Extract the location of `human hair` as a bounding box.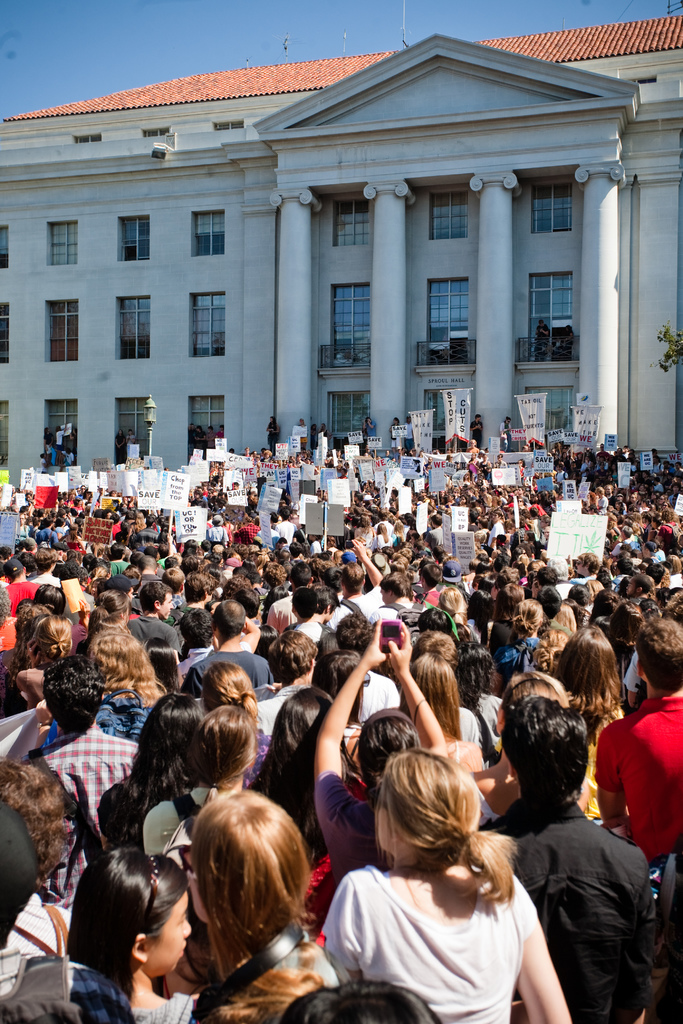
(138,580,171,614).
